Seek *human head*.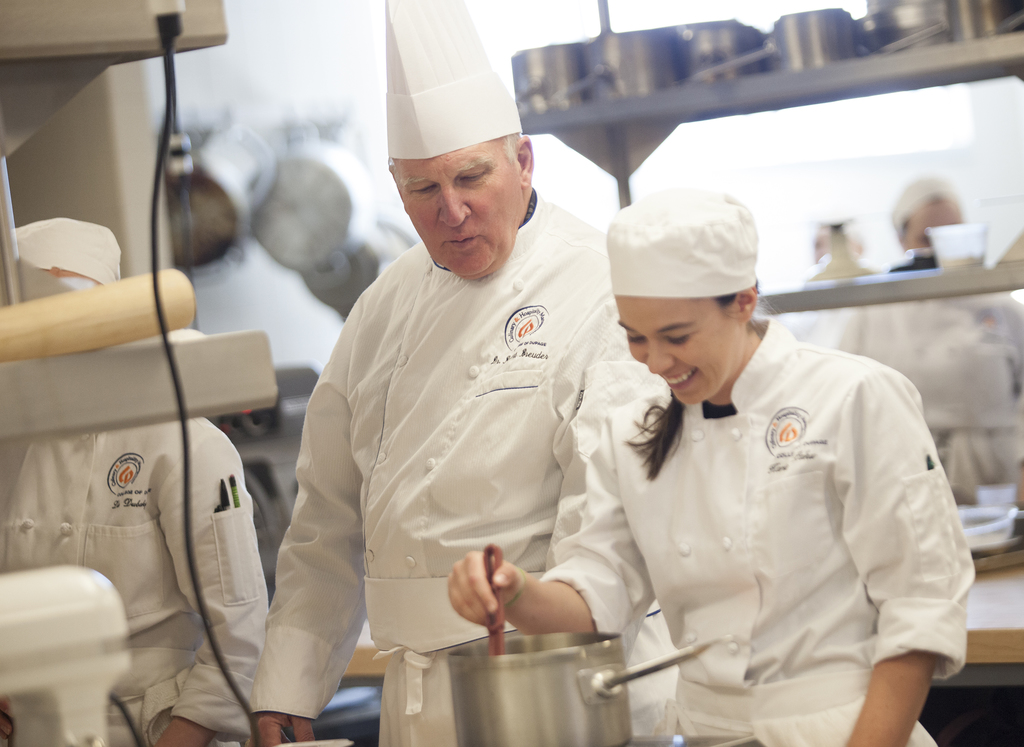
box=[889, 177, 961, 258].
